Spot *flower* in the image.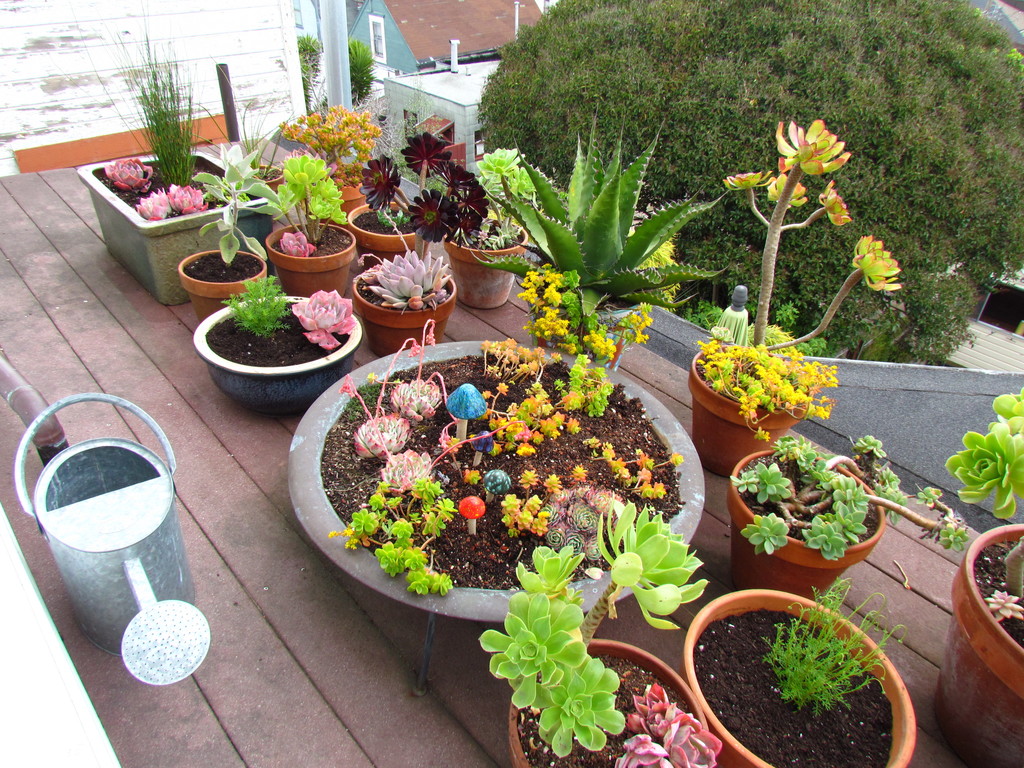
*flower* found at (left=278, top=227, right=313, bottom=259).
